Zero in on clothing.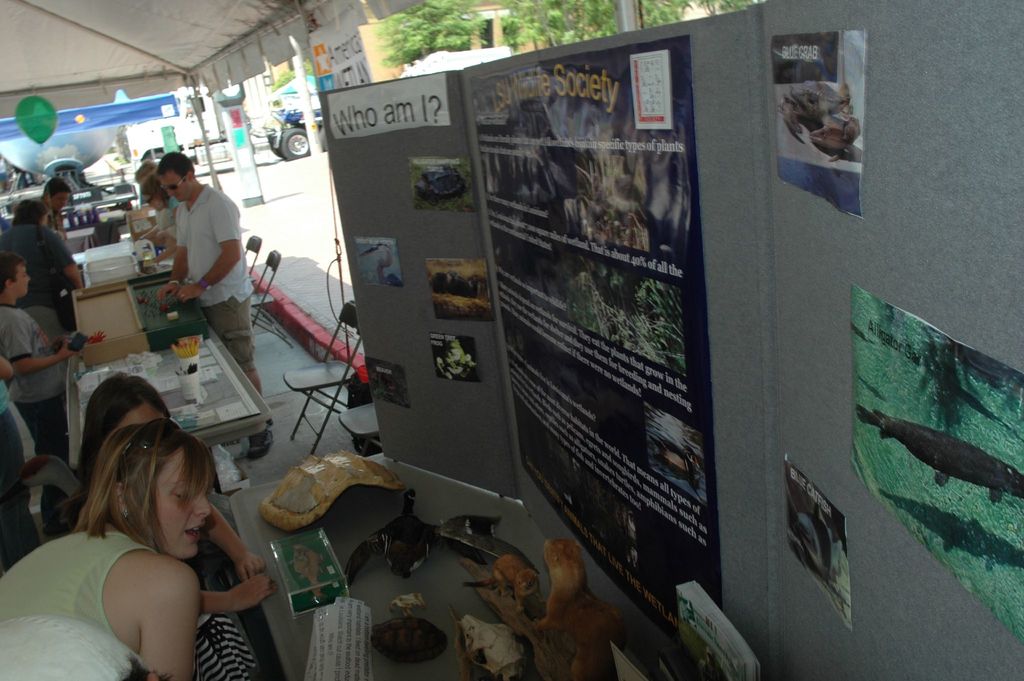
Zeroed in: <region>175, 182, 257, 372</region>.
